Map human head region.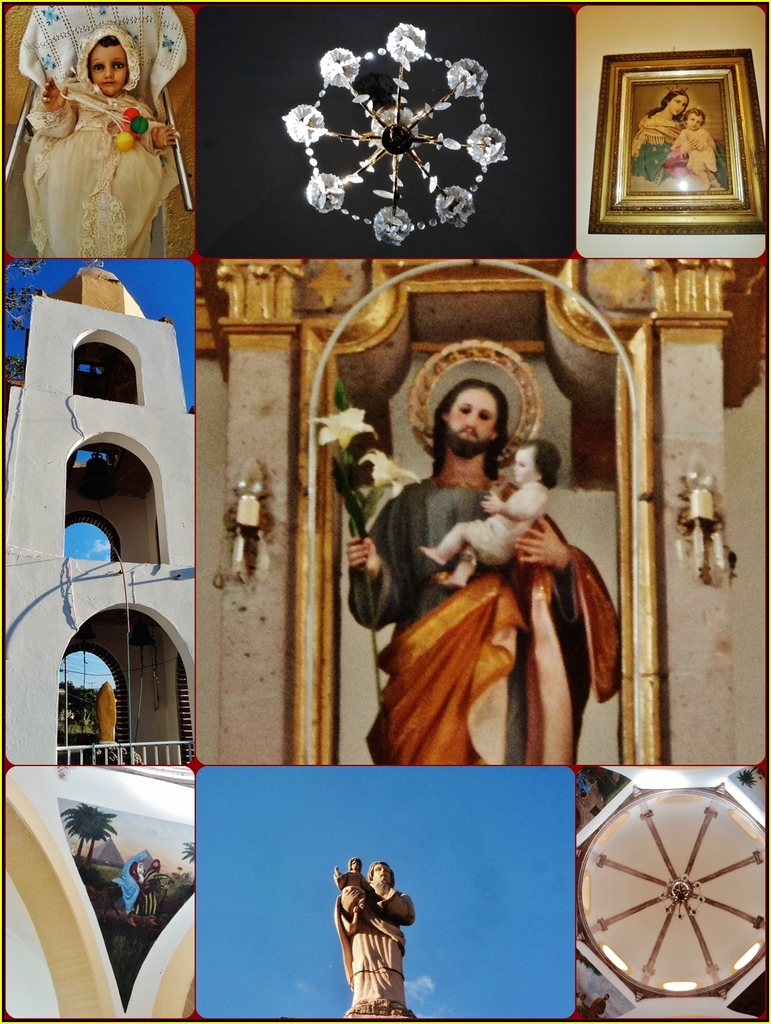
Mapped to {"x1": 508, "y1": 435, "x2": 561, "y2": 486}.
